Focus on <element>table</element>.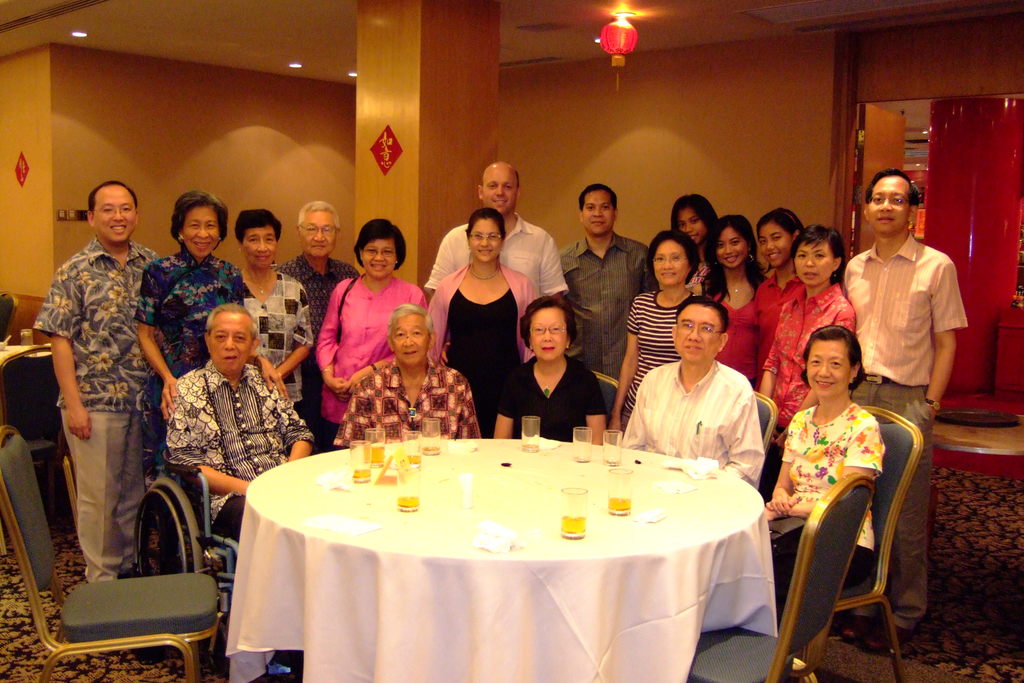
Focused at locate(188, 440, 817, 682).
